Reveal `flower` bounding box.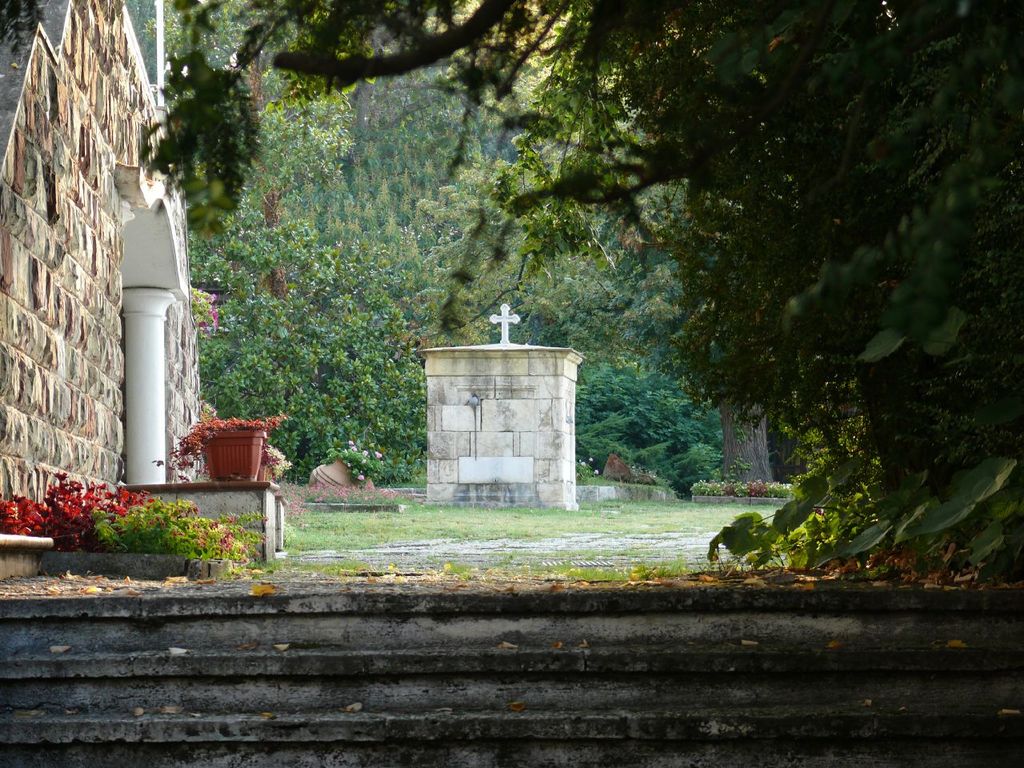
Revealed: <bbox>365, 450, 369, 454</bbox>.
